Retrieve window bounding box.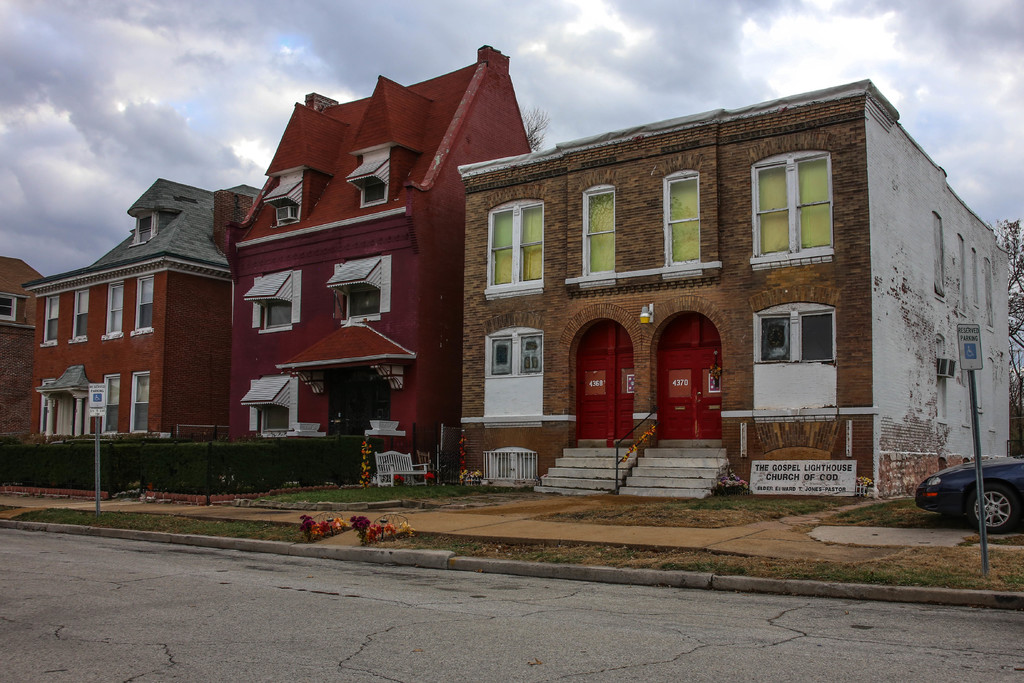
Bounding box: 659, 169, 696, 267.
